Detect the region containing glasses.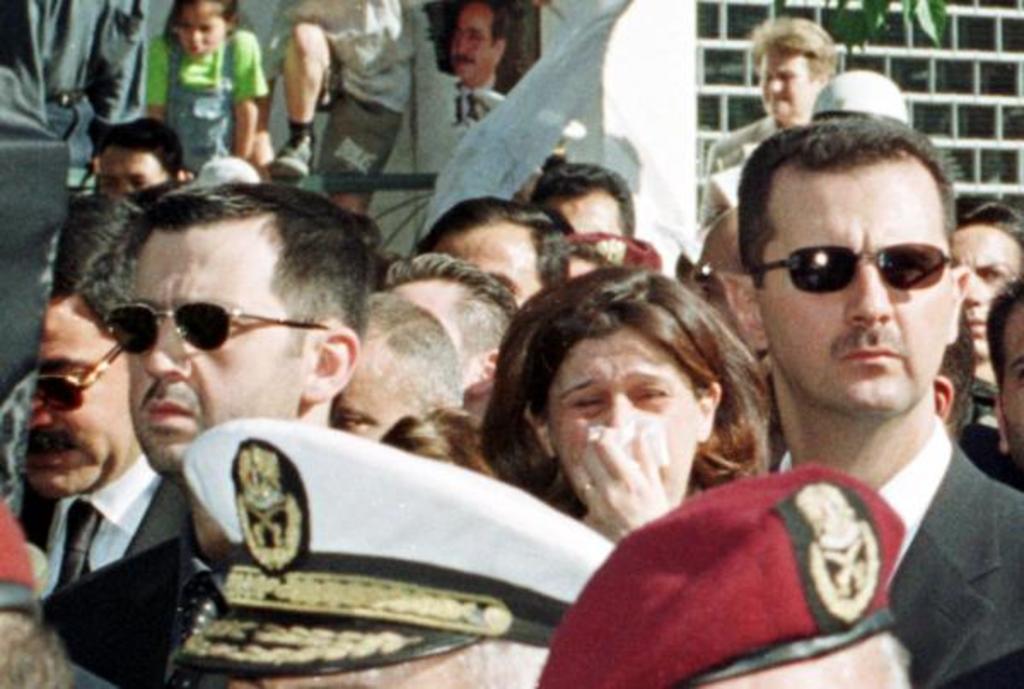
104:295:328:353.
